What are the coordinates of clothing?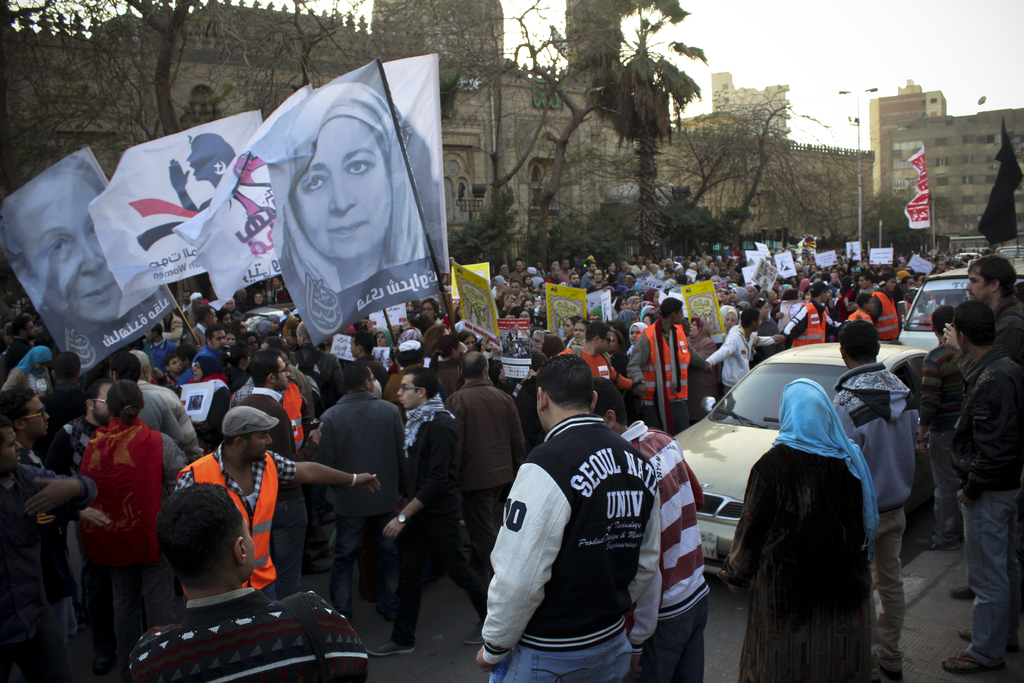
[918,344,969,544].
